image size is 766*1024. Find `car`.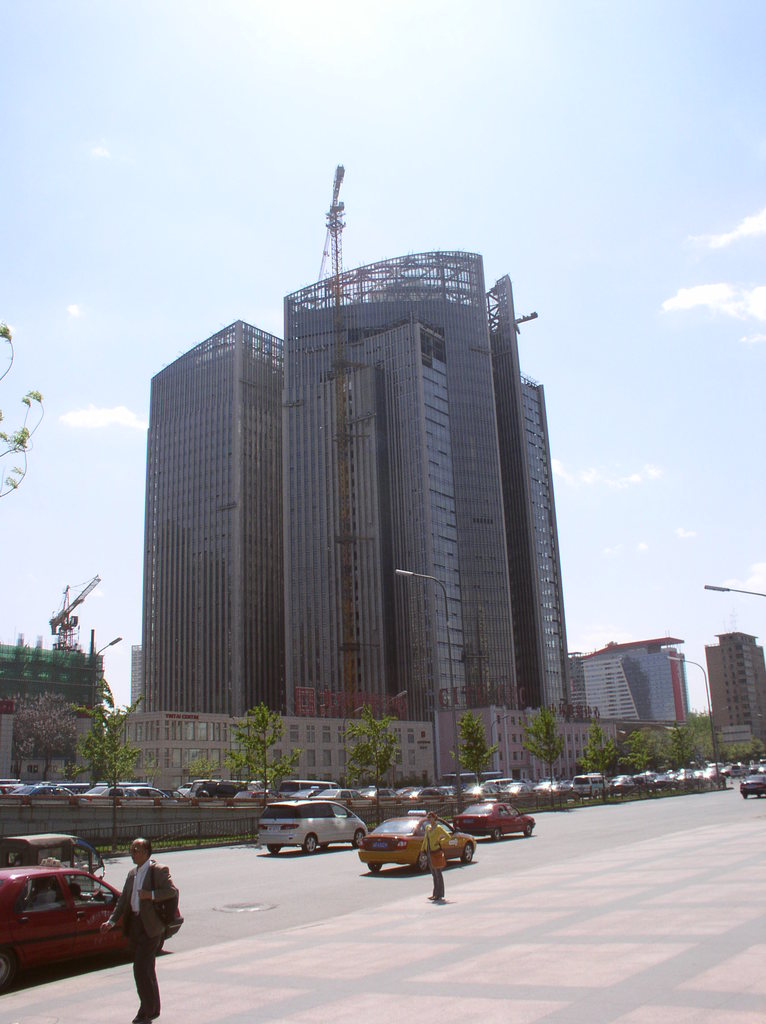
bbox(739, 774, 765, 799).
